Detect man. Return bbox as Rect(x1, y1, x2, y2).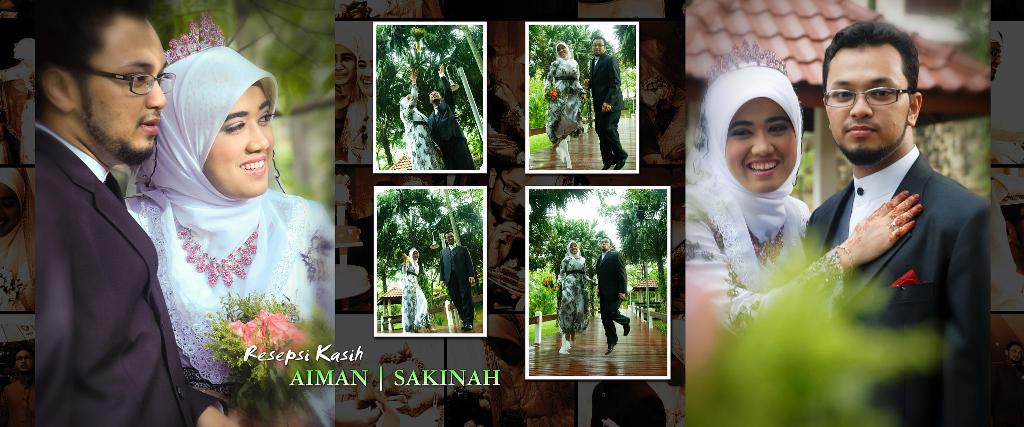
Rect(582, 37, 634, 172).
